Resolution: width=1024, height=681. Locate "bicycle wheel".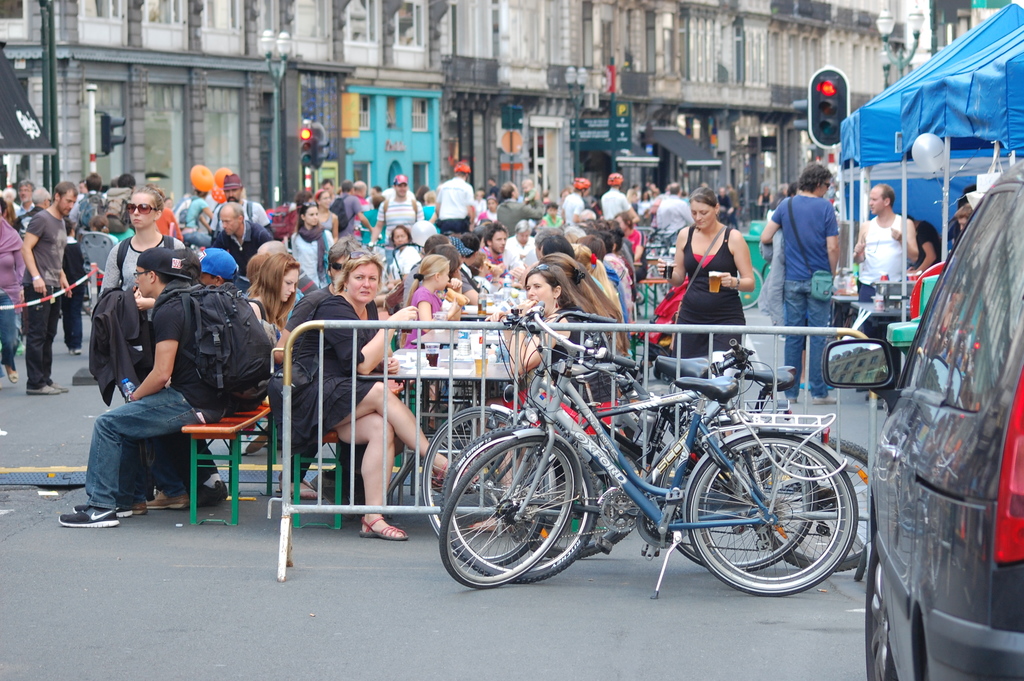
x1=422 y1=407 x2=550 y2=564.
